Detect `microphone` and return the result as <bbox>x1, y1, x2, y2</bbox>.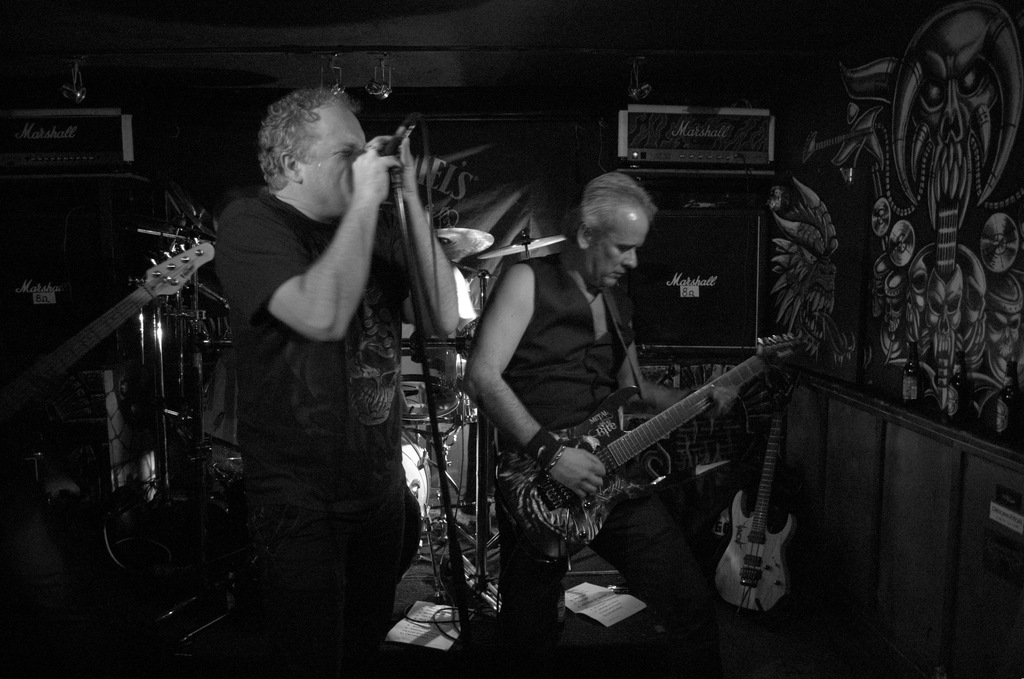
<bbox>385, 115, 417, 157</bbox>.
